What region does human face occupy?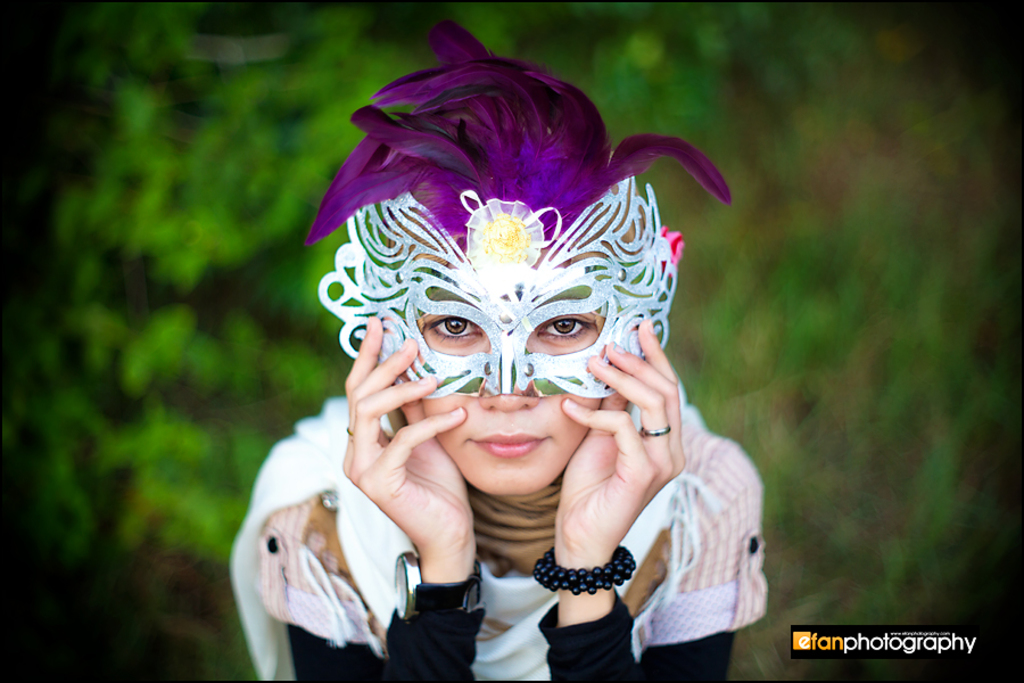
locate(398, 241, 611, 501).
